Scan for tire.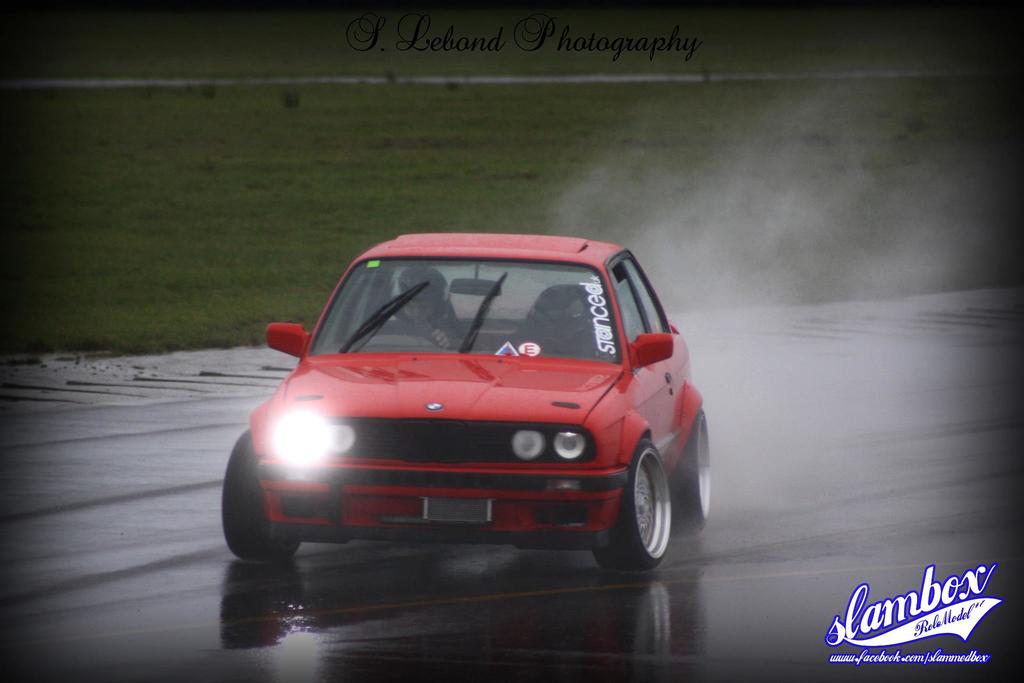
Scan result: bbox=[602, 438, 687, 577].
